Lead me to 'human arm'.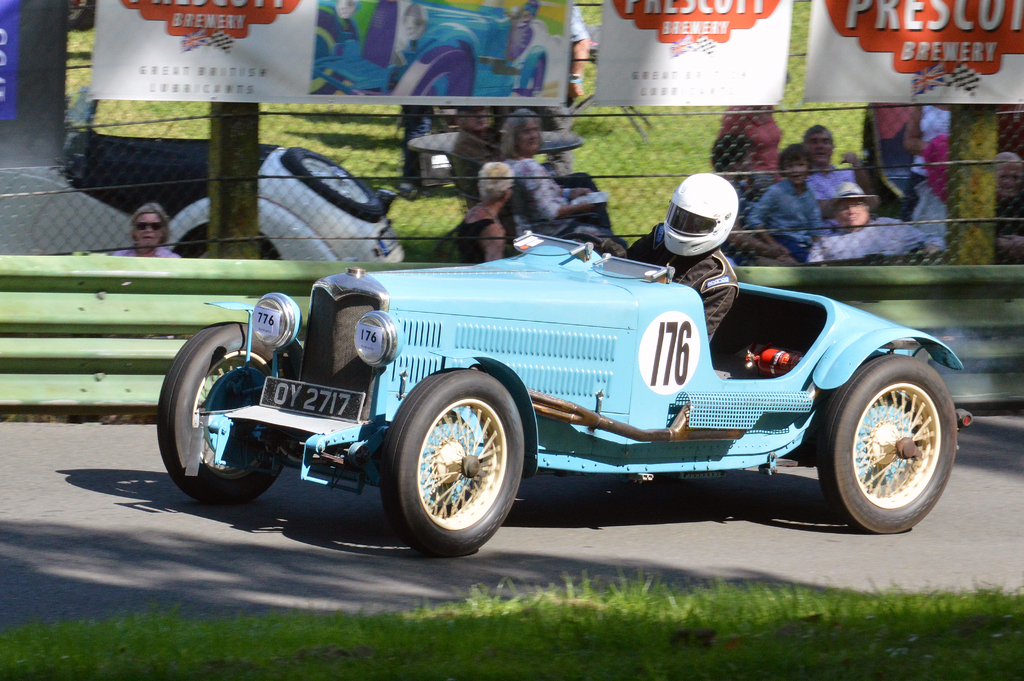
Lead to detection(747, 183, 785, 260).
